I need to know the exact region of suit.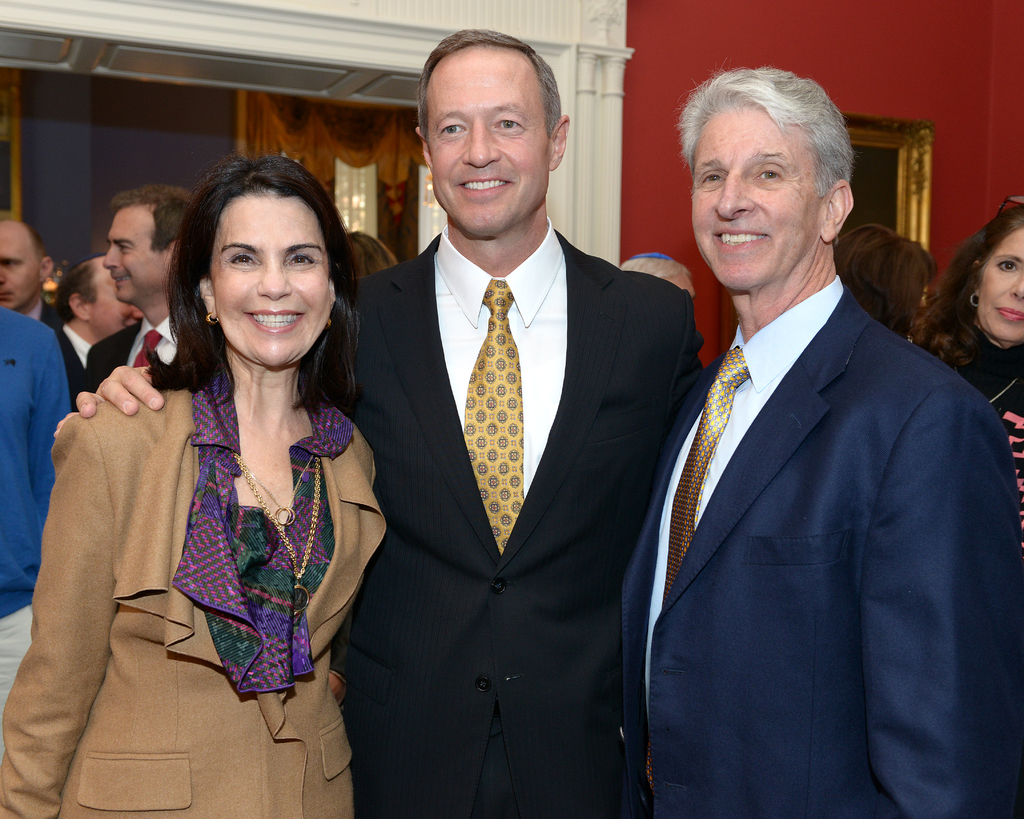
Region: box(56, 325, 89, 380).
